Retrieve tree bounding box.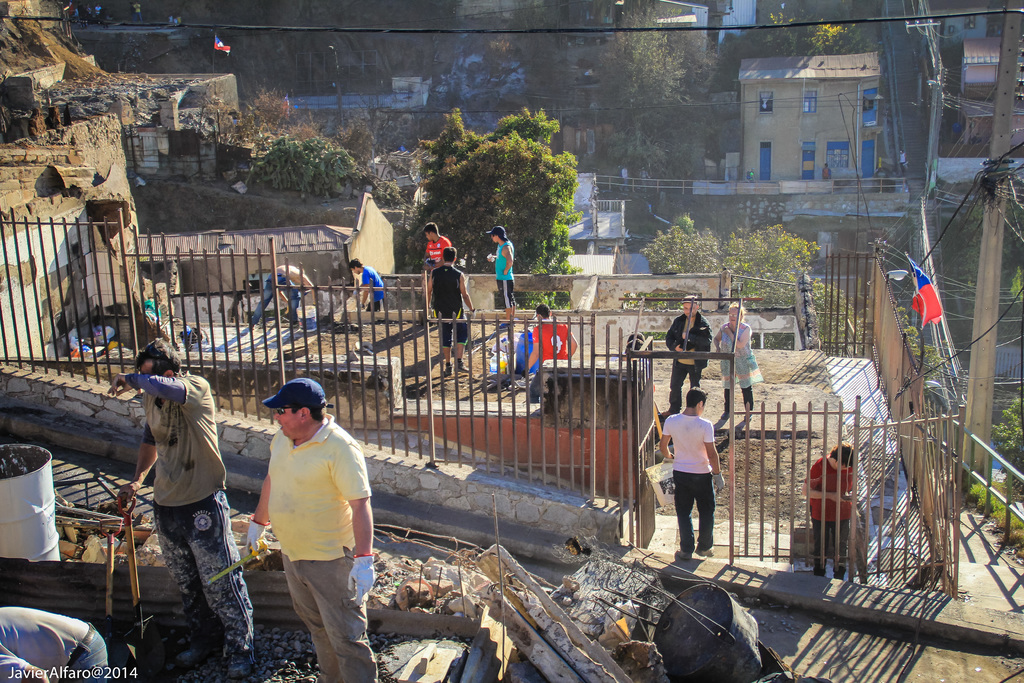
Bounding box: 989/393/1023/514.
